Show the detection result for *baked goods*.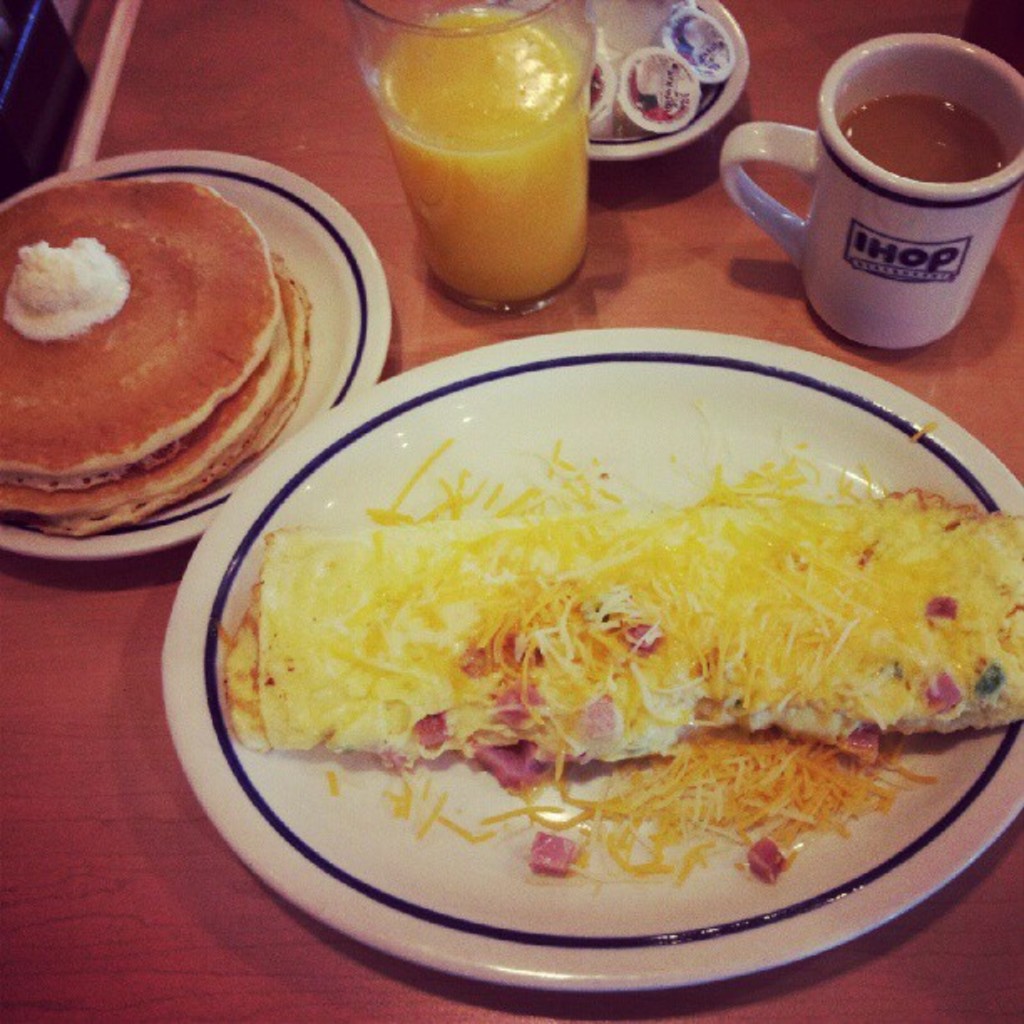
detection(0, 171, 310, 540).
